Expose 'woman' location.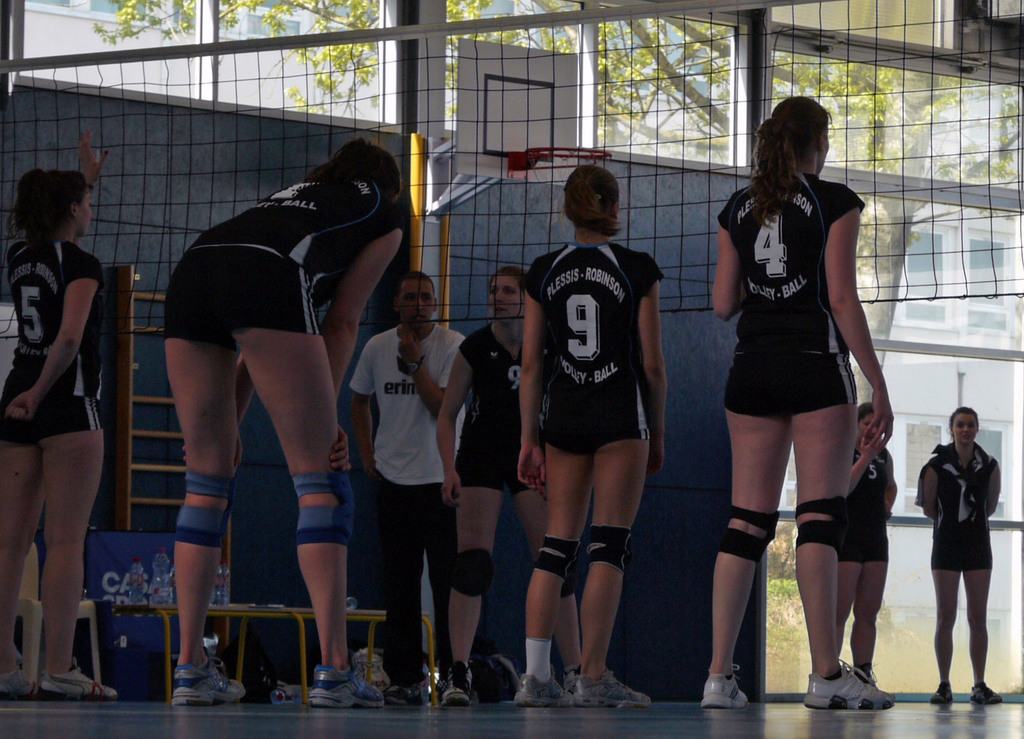
Exposed at [839, 410, 901, 681].
